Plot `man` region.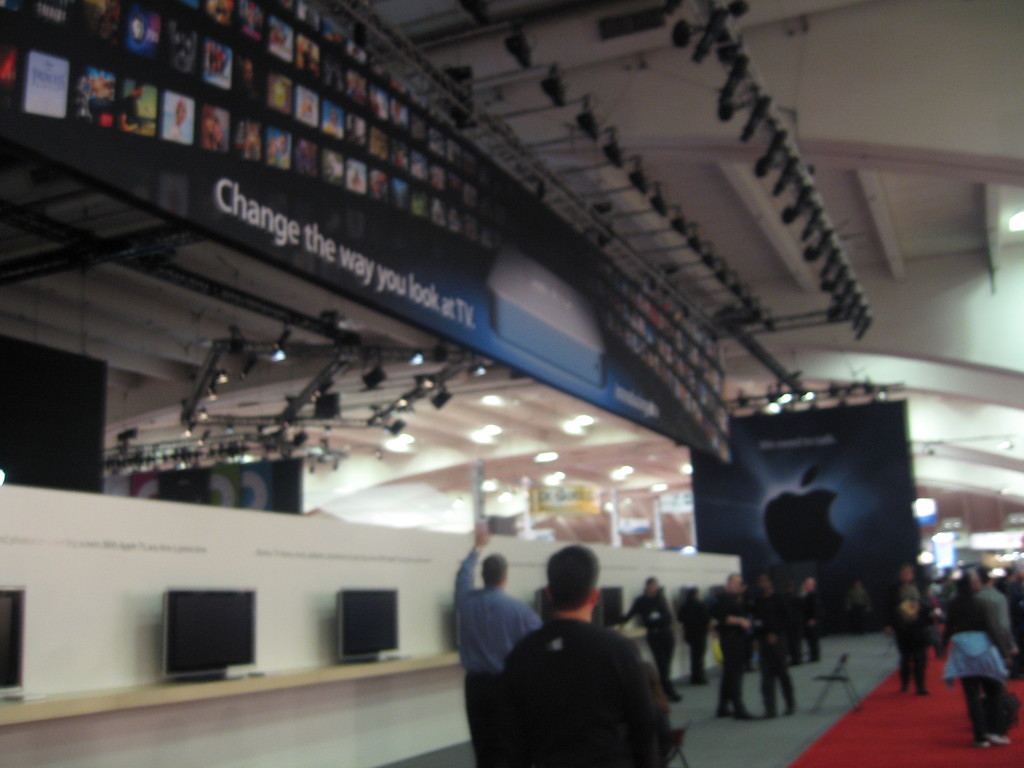
Plotted at Rect(495, 543, 659, 767).
